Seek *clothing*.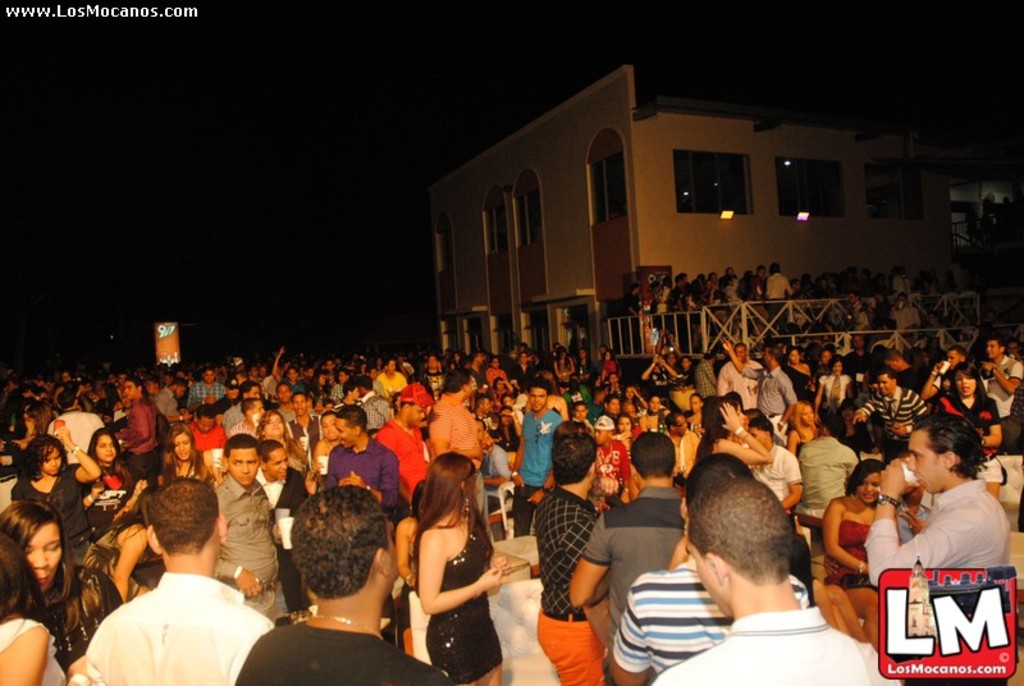
detection(695, 358, 721, 399).
